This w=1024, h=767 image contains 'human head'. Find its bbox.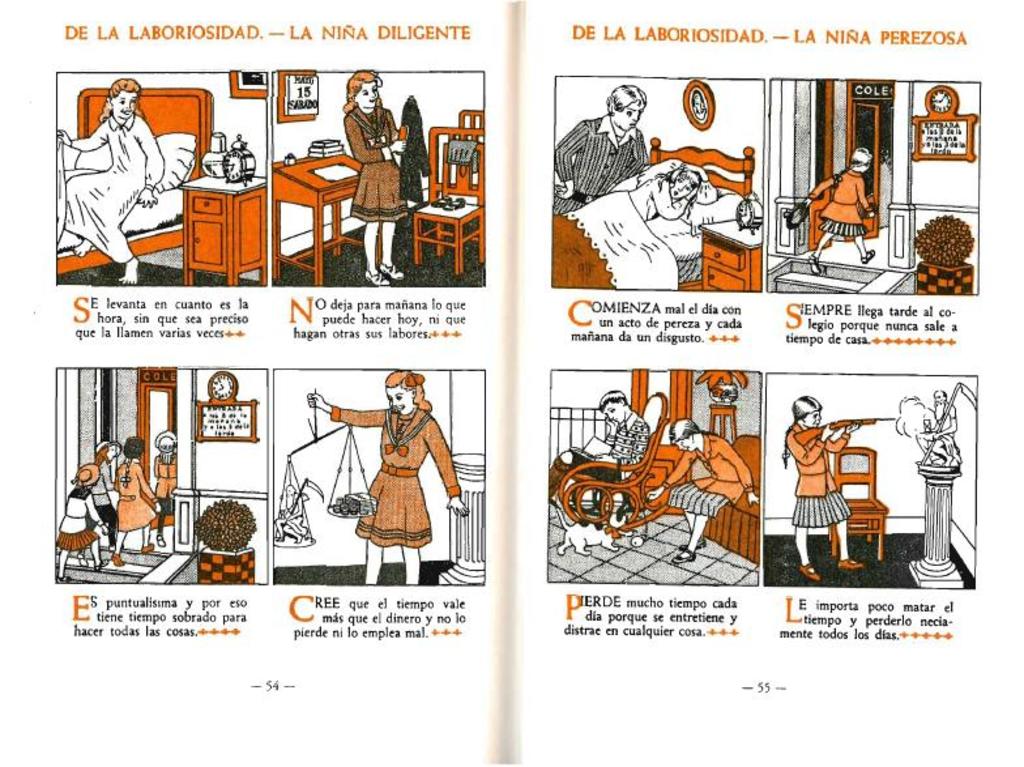
select_region(933, 389, 946, 401).
